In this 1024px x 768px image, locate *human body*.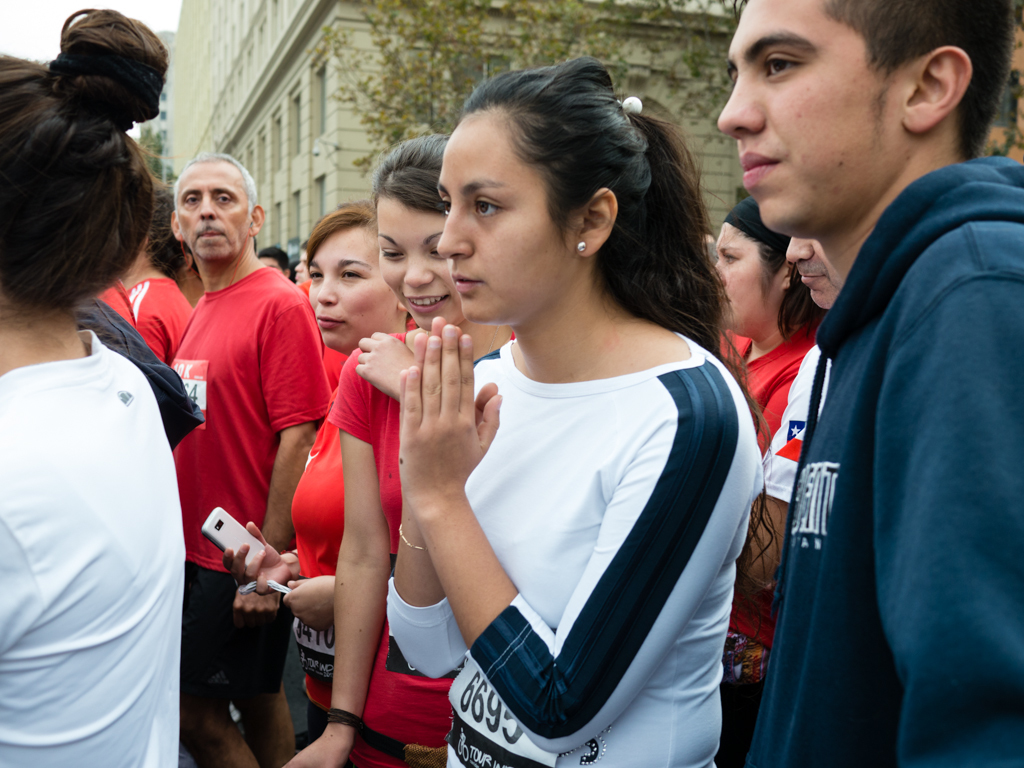
Bounding box: detection(714, 0, 1023, 767).
